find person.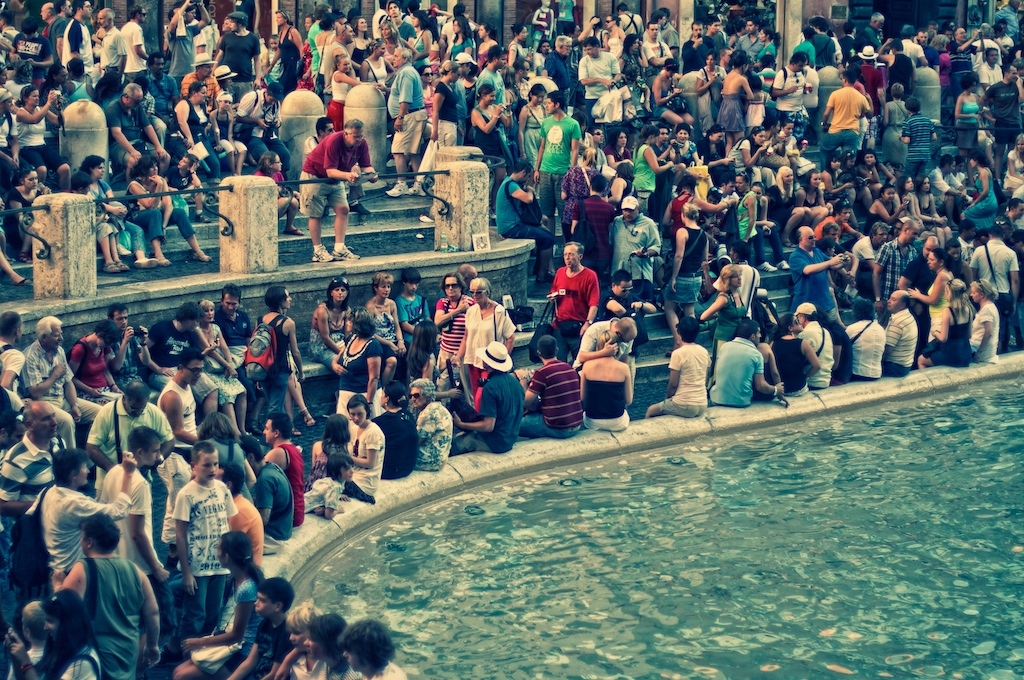
(21, 0, 65, 65).
